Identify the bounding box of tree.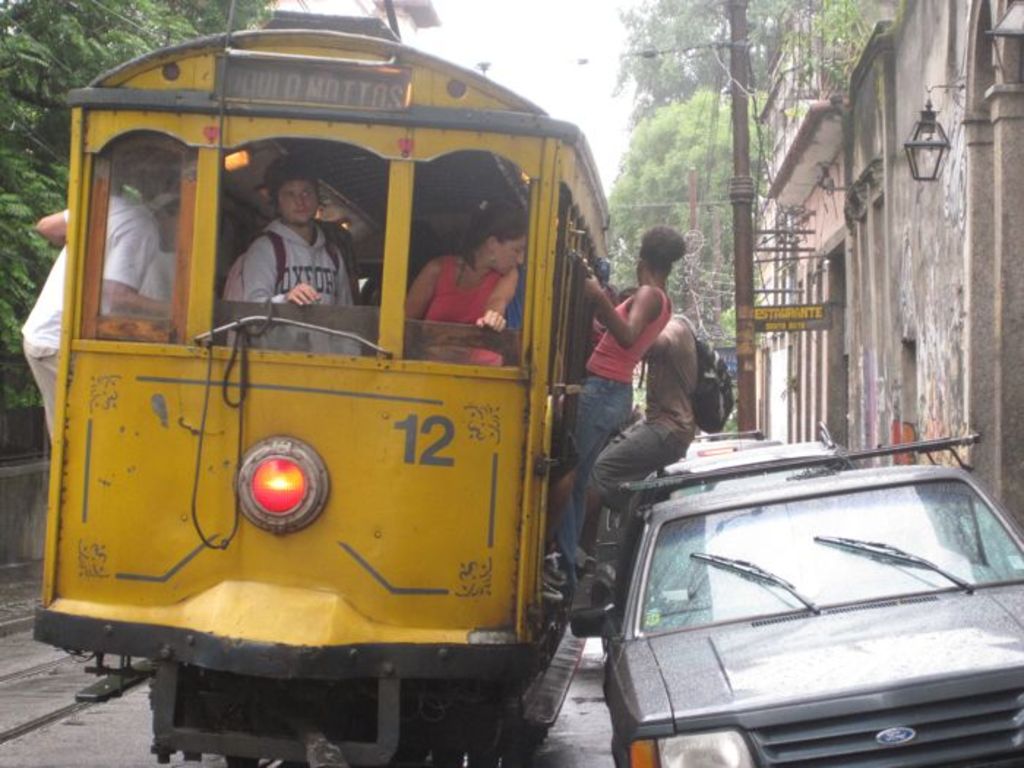
592,0,810,140.
